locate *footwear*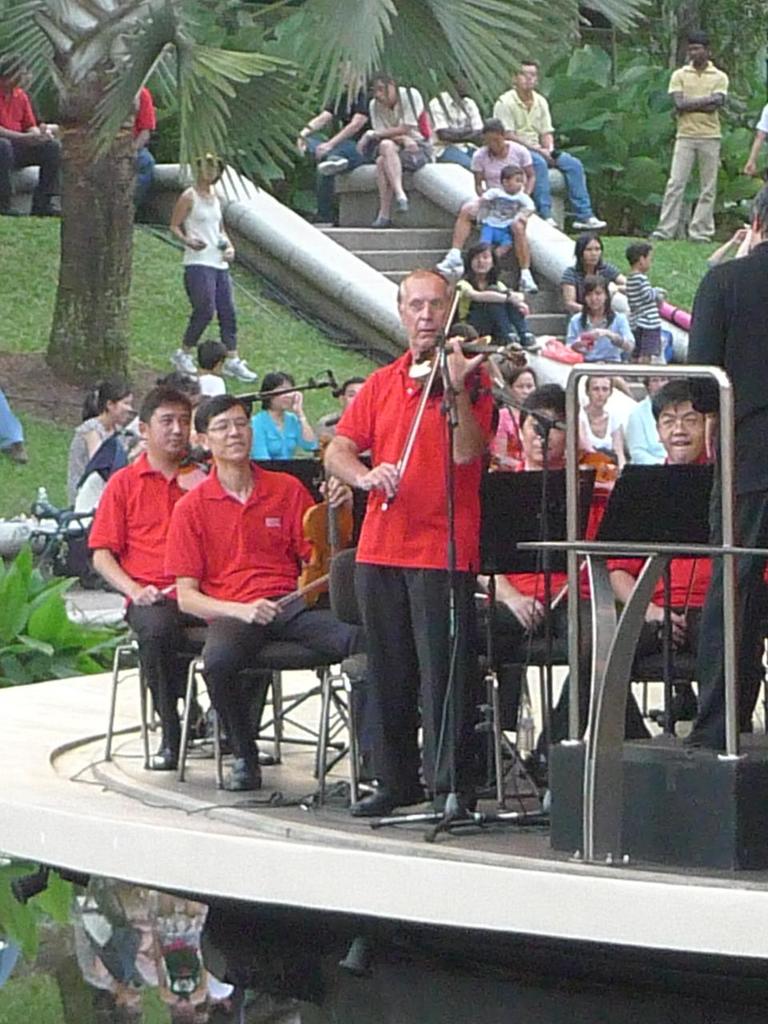
crop(222, 758, 262, 790)
